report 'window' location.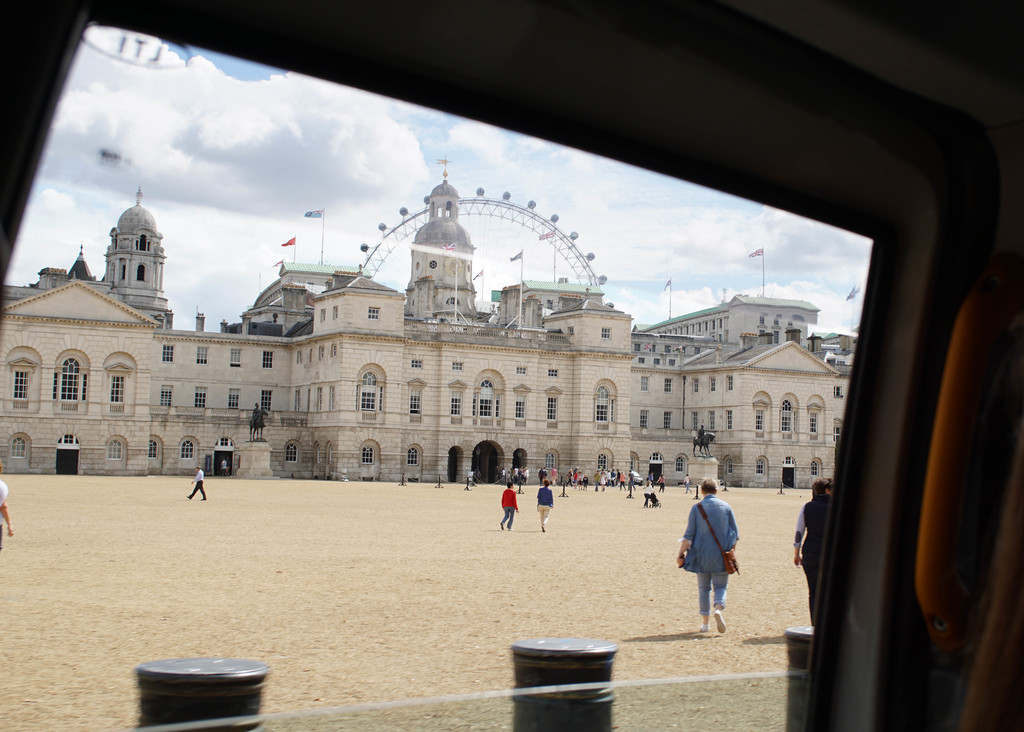
Report: [159,386,172,412].
